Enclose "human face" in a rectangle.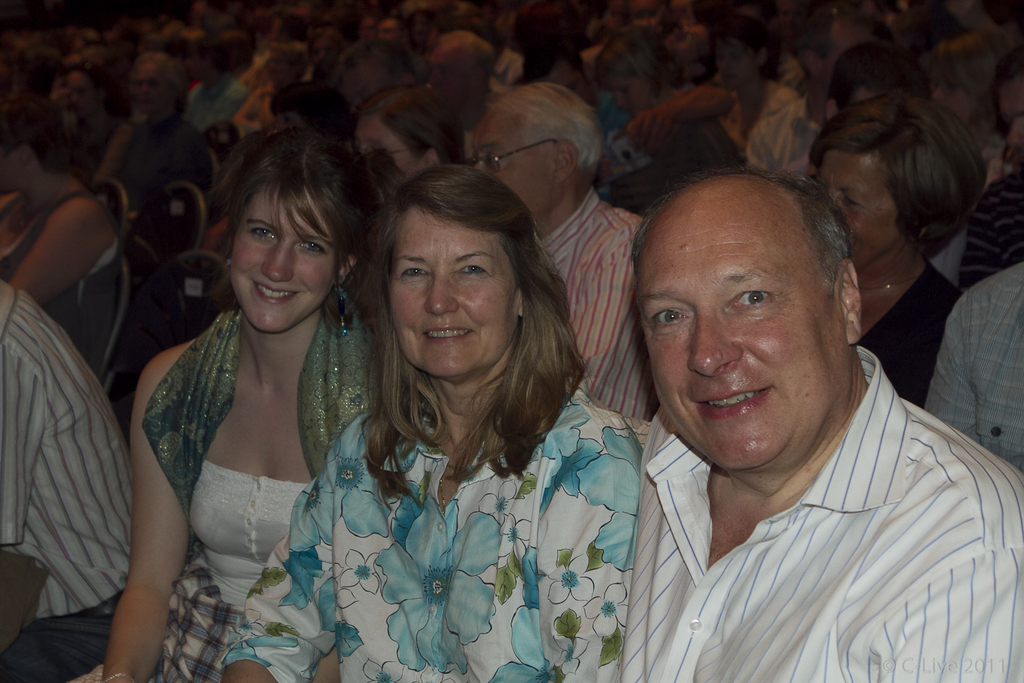
l=392, t=211, r=518, b=372.
